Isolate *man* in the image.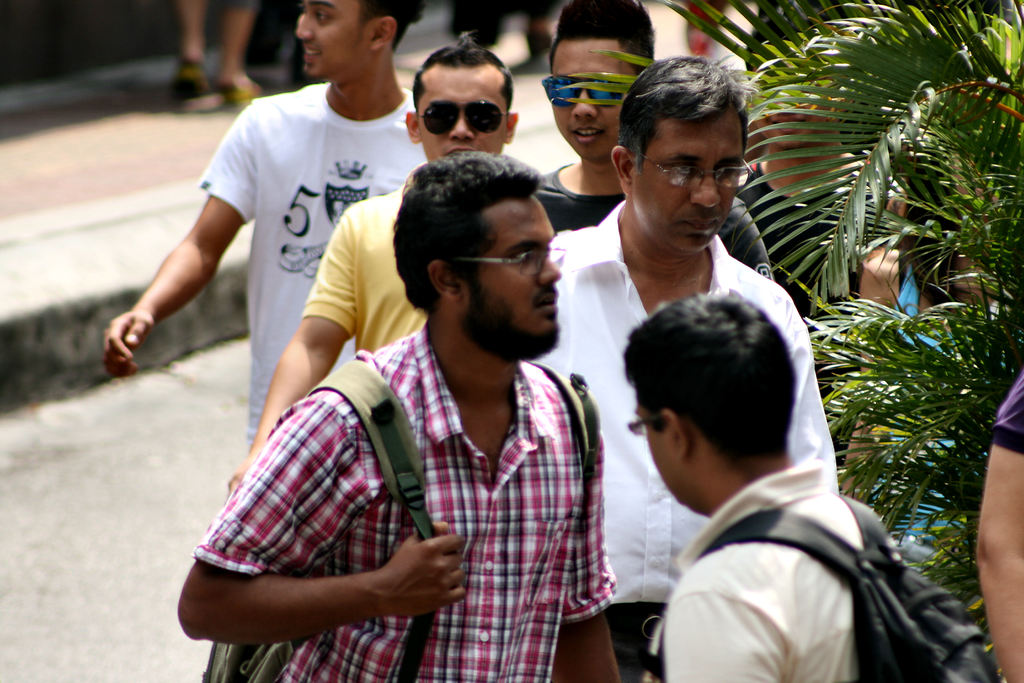
Isolated region: detection(143, 150, 642, 682).
